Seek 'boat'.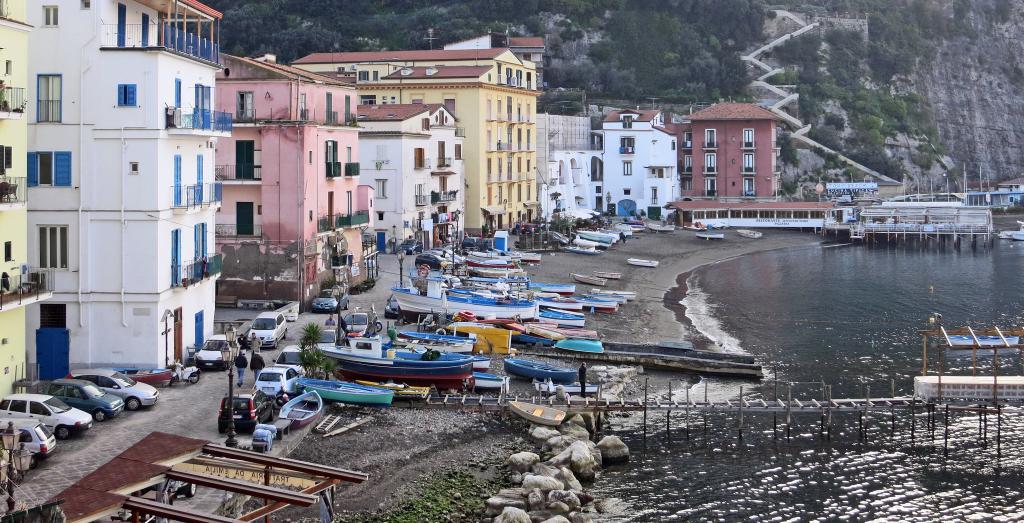
{"left": 575, "top": 234, "right": 619, "bottom": 245}.
